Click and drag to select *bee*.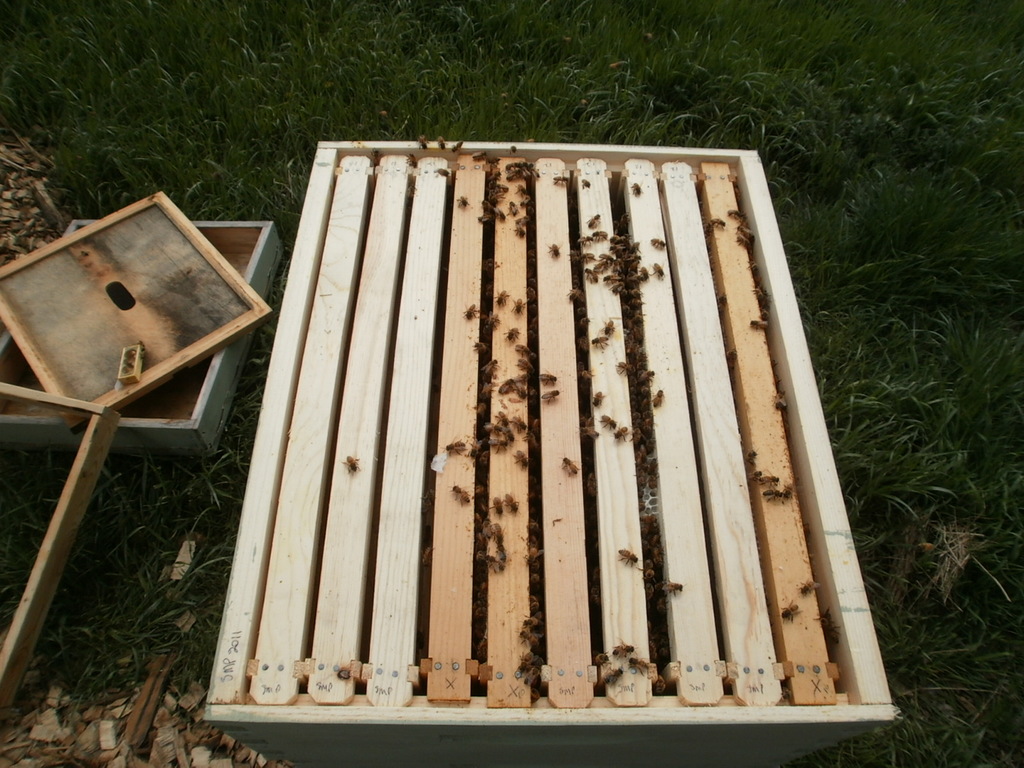
Selection: {"x1": 342, "y1": 447, "x2": 363, "y2": 472}.
